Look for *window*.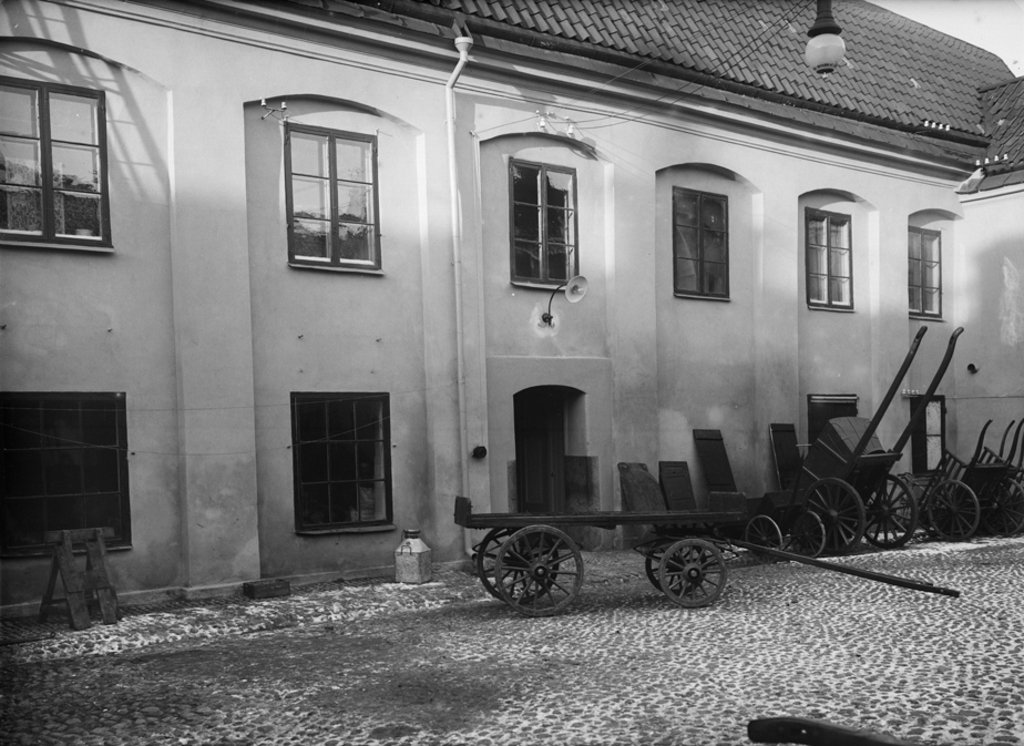
Found: 903,394,950,474.
